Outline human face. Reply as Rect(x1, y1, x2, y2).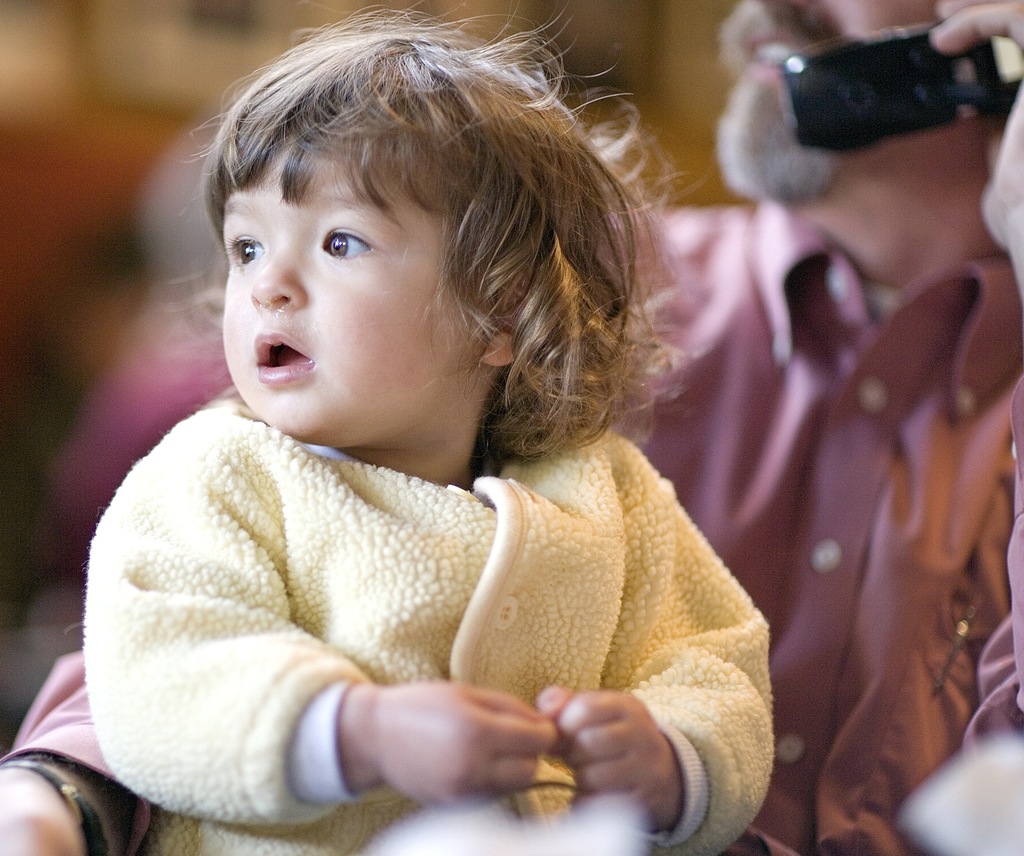
Rect(223, 145, 460, 445).
